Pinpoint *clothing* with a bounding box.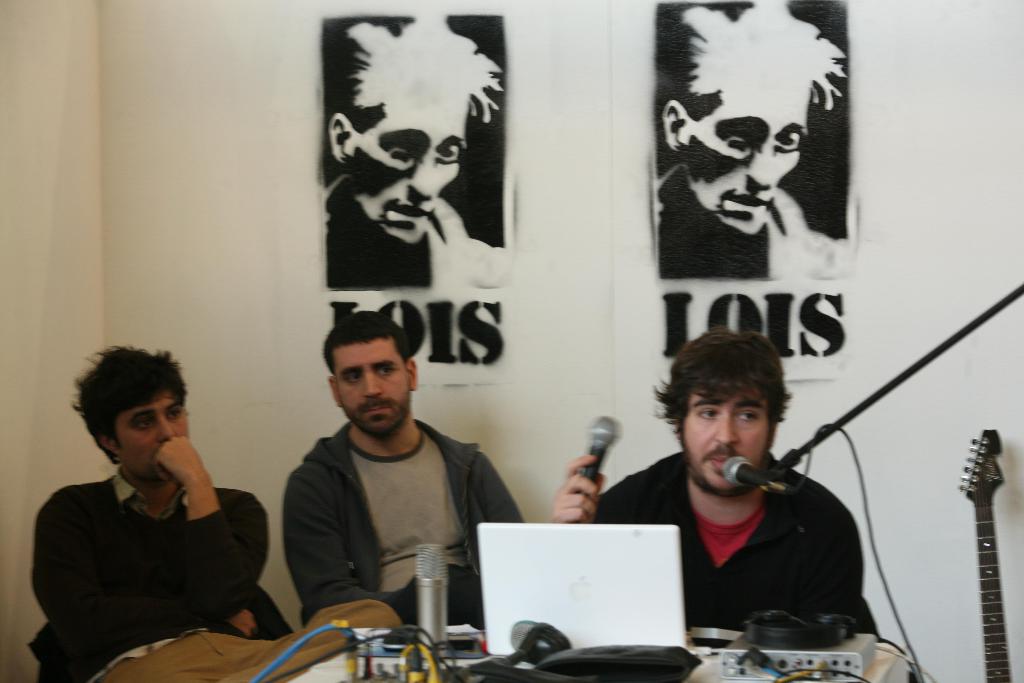
Rect(327, 174, 504, 289).
